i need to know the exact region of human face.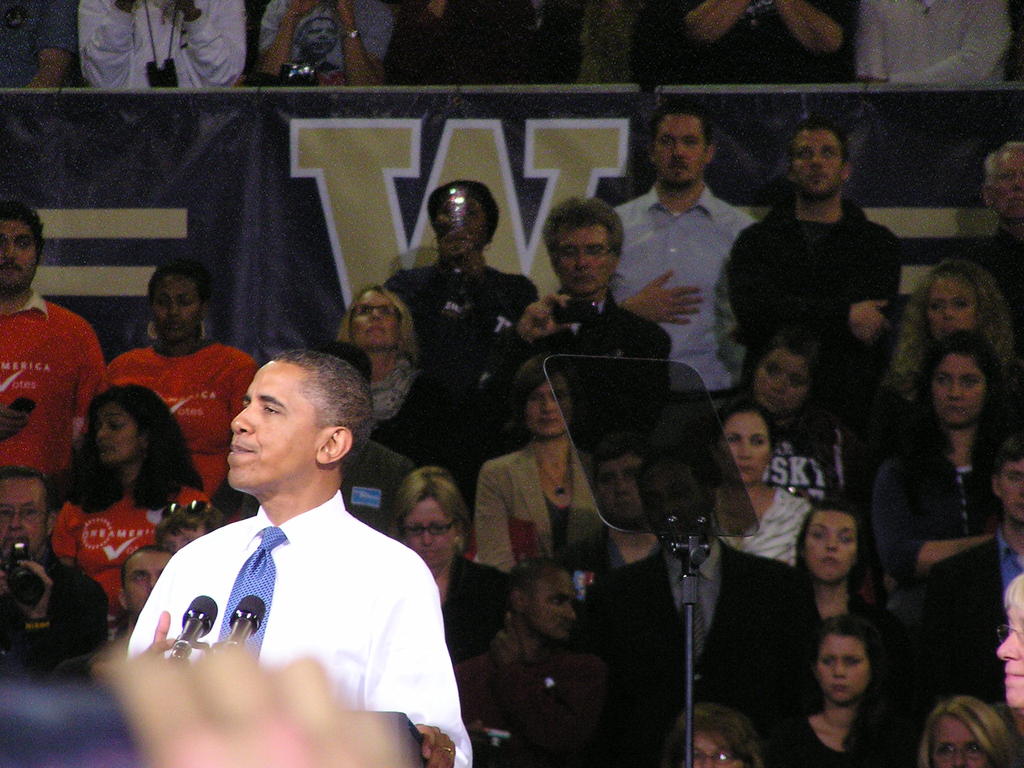
Region: {"x1": 432, "y1": 192, "x2": 486, "y2": 243}.
